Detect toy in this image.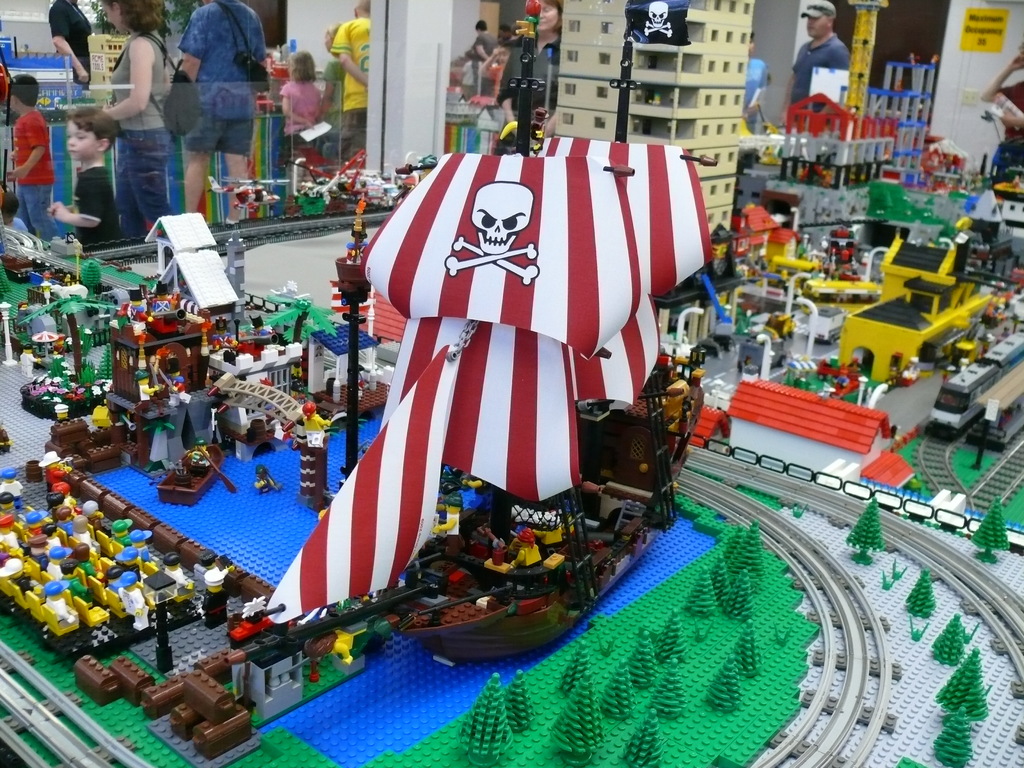
Detection: 122/522/150/569.
